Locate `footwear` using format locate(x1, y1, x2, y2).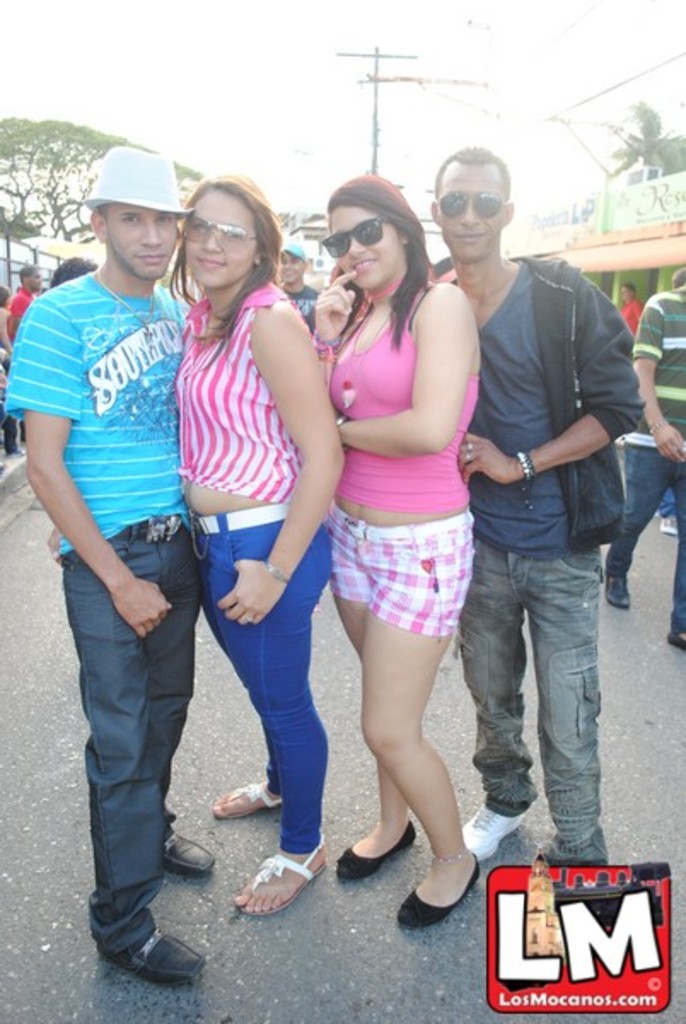
locate(667, 635, 684, 649).
